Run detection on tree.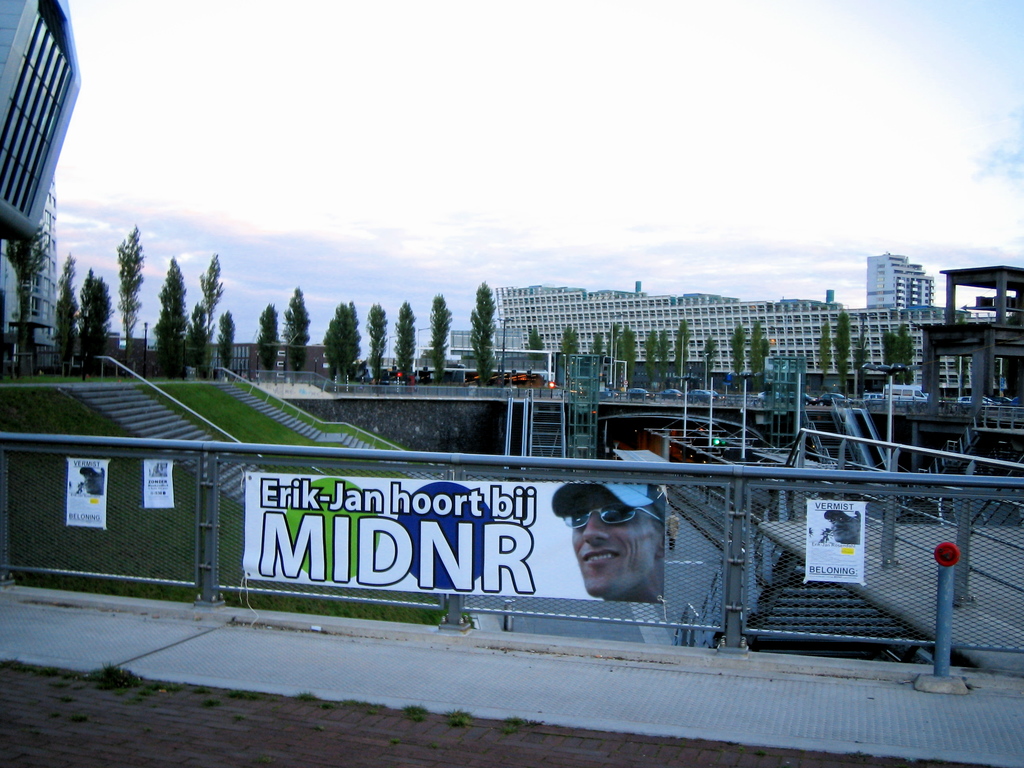
Result: <box>211,312,236,378</box>.
